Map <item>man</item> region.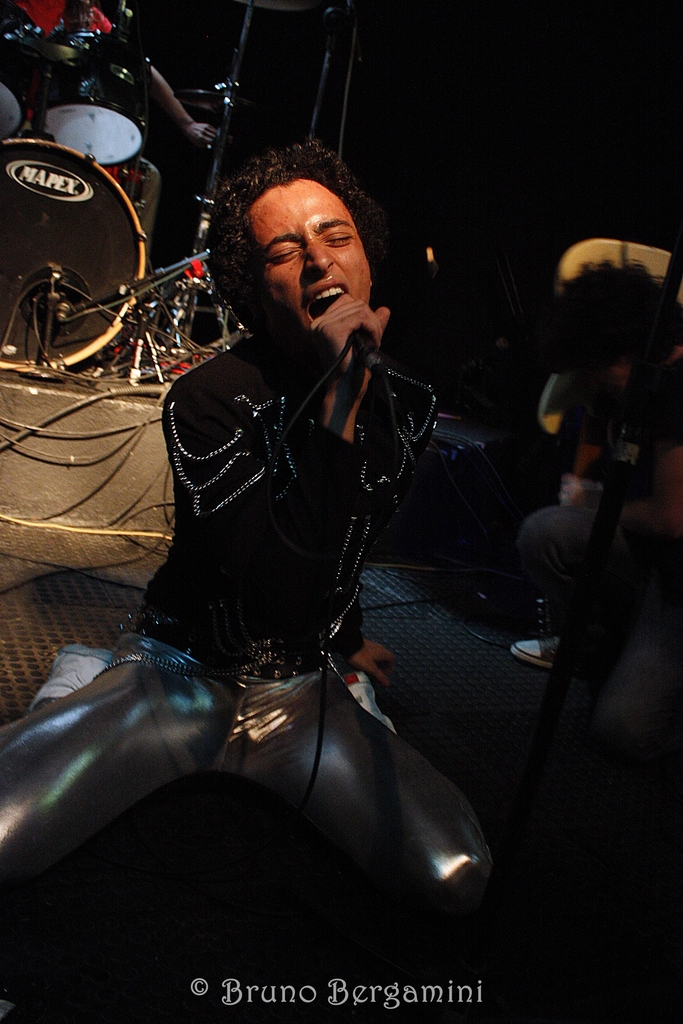
Mapped to Rect(0, 0, 220, 325).
